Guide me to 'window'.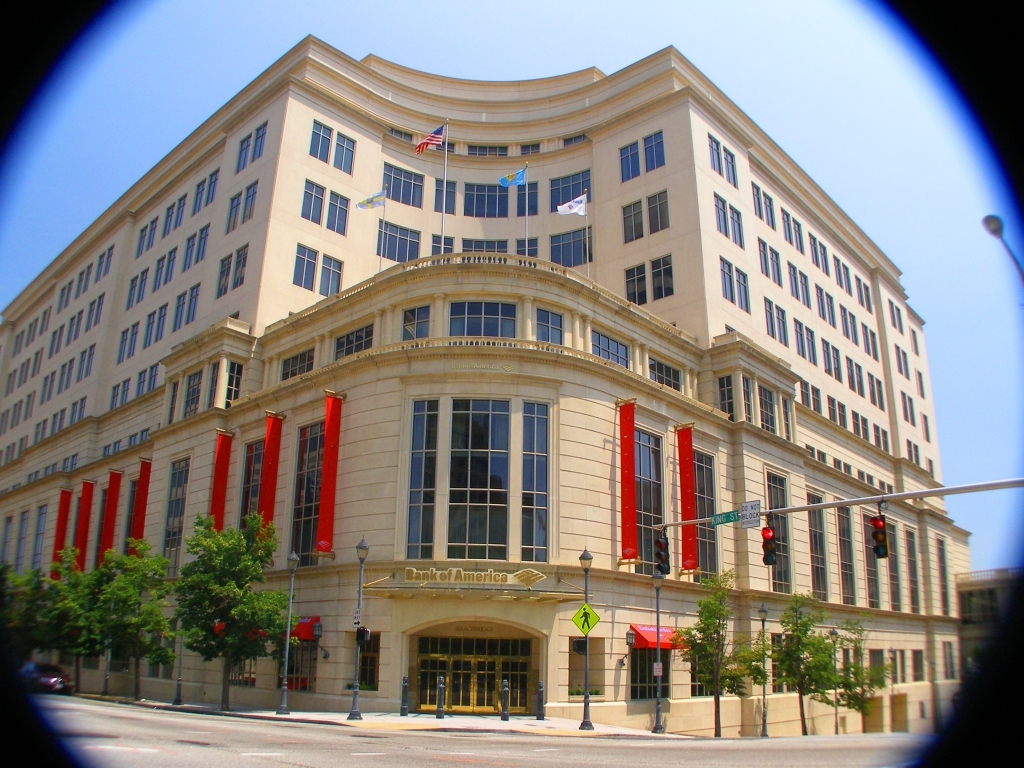
Guidance: [x1=379, y1=219, x2=419, y2=267].
